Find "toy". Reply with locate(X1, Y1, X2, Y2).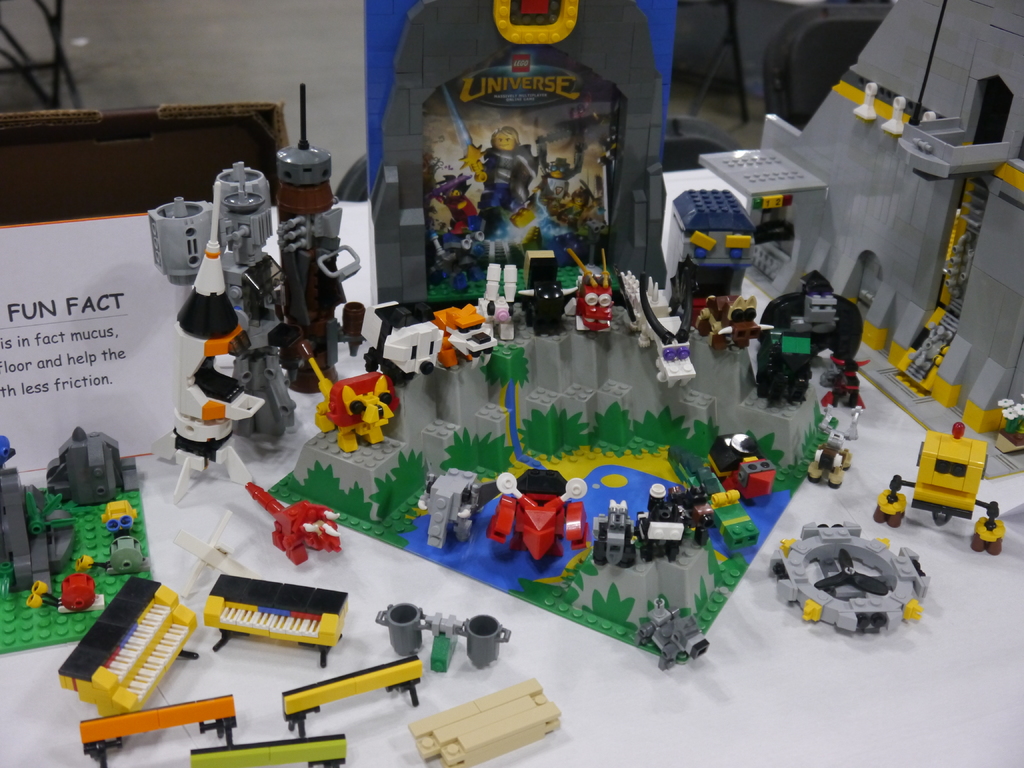
locate(376, 0, 666, 319).
